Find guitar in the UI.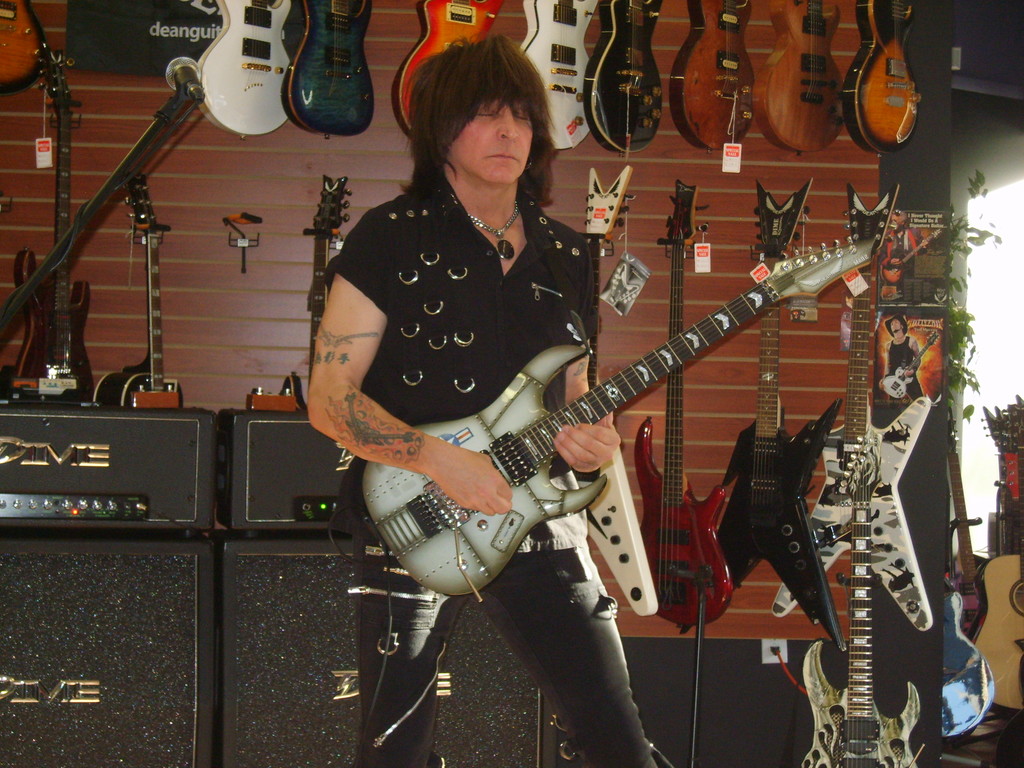
UI element at 358 234 895 593.
